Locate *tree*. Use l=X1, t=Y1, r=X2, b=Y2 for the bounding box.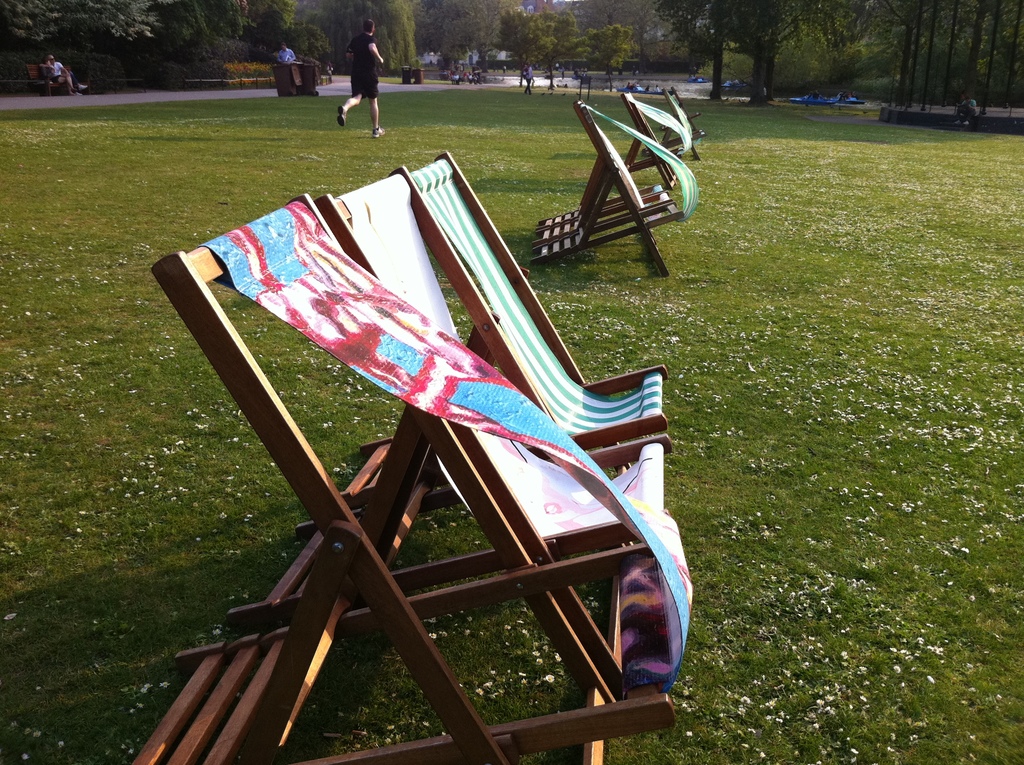
l=580, t=23, r=634, b=88.
